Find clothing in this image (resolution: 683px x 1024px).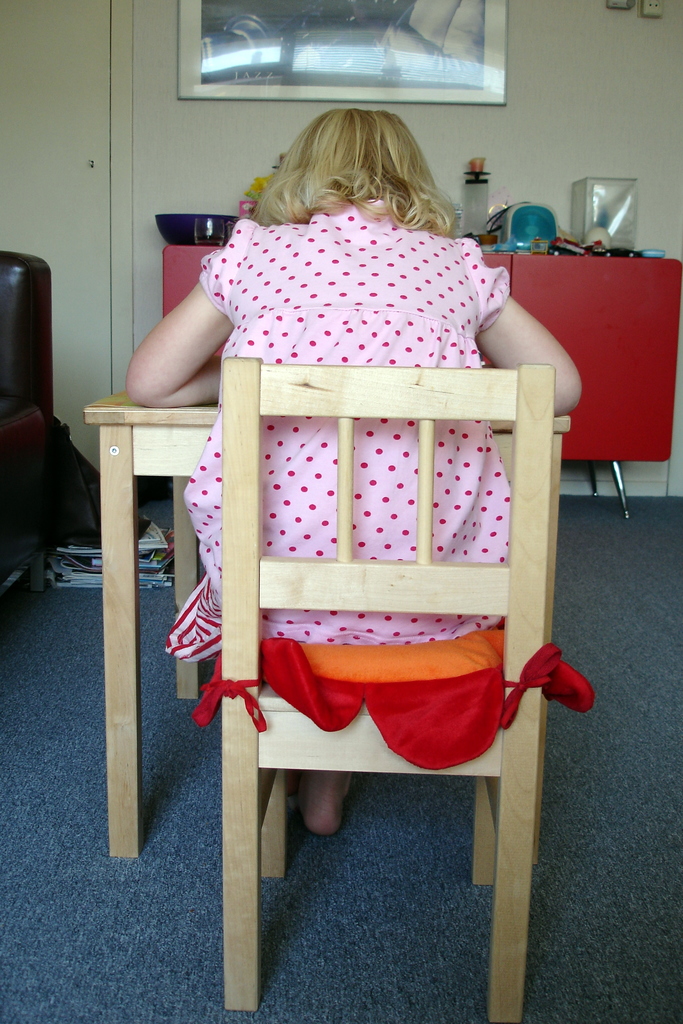
left=169, top=212, right=558, bottom=755.
